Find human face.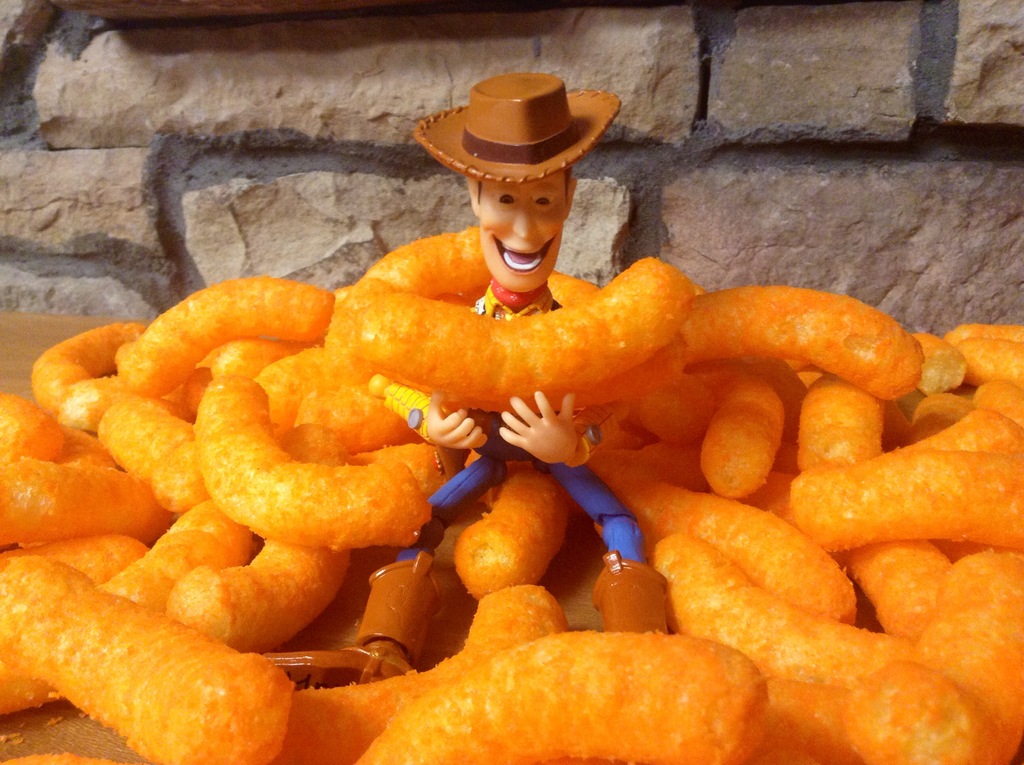
<box>477,173,561,294</box>.
